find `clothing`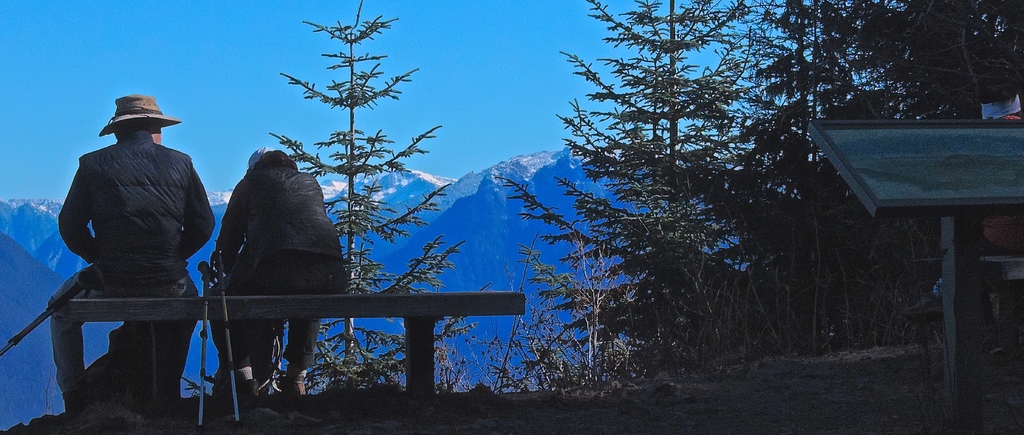
x1=209, y1=145, x2=347, y2=375
